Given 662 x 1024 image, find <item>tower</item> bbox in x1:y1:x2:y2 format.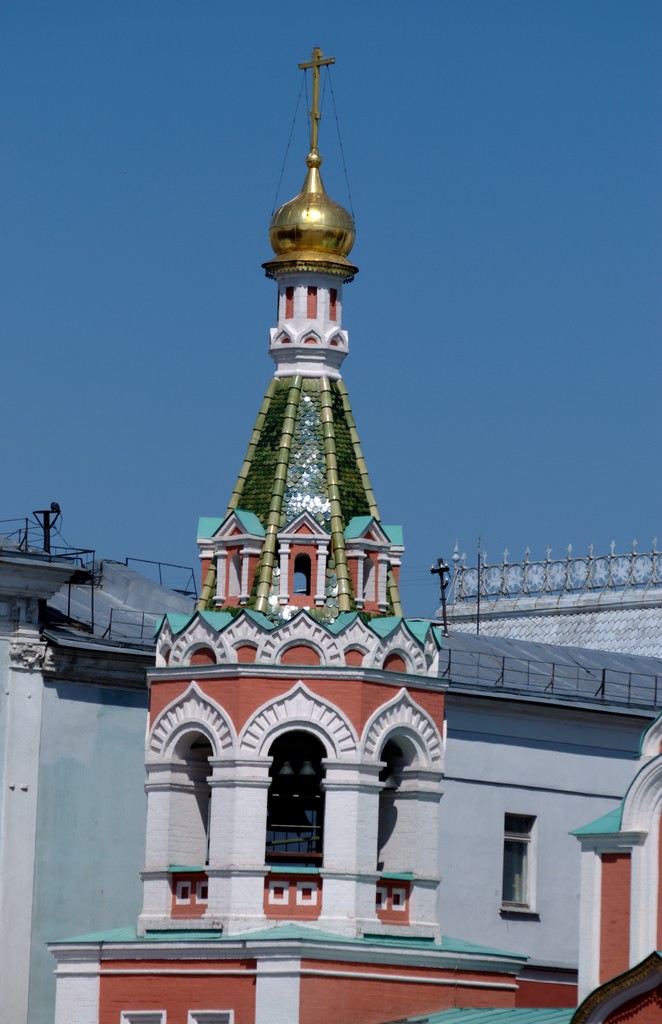
133:33:468:977.
